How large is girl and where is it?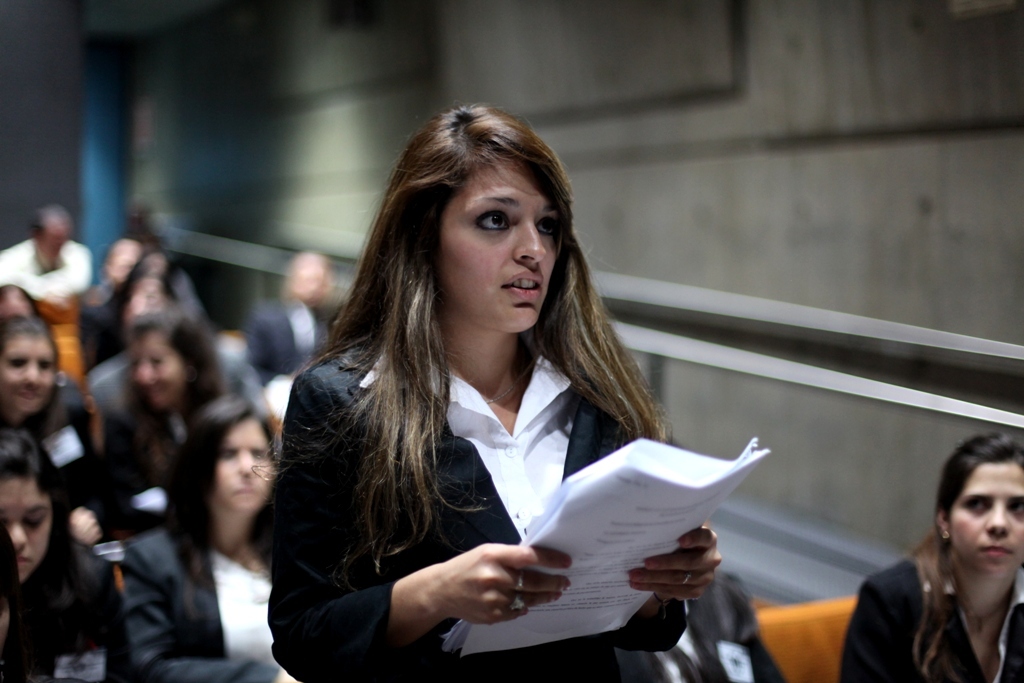
Bounding box: 0 423 135 682.
